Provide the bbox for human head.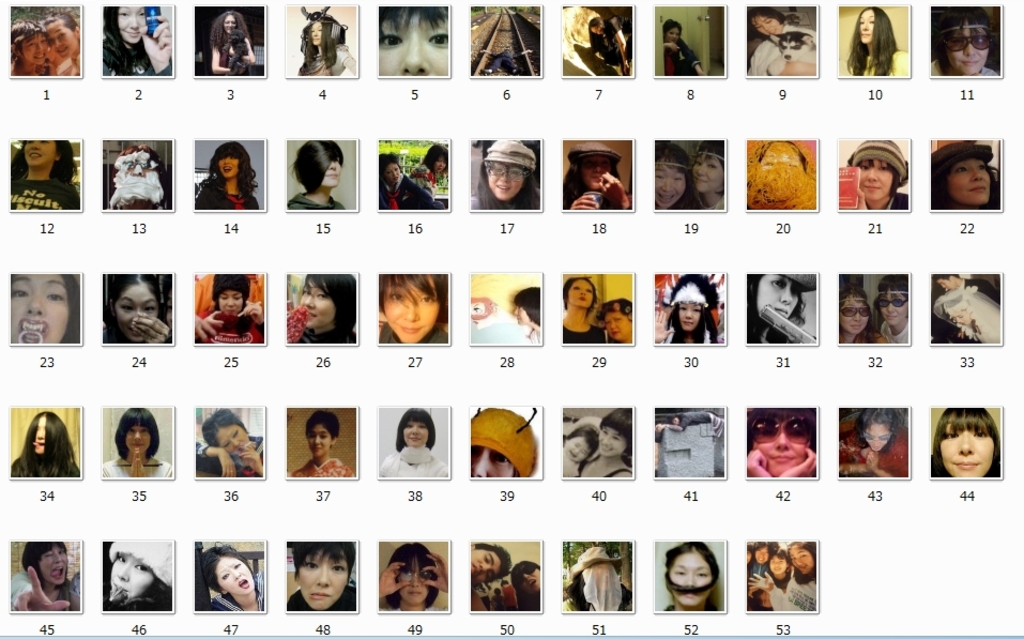
[743,9,782,36].
